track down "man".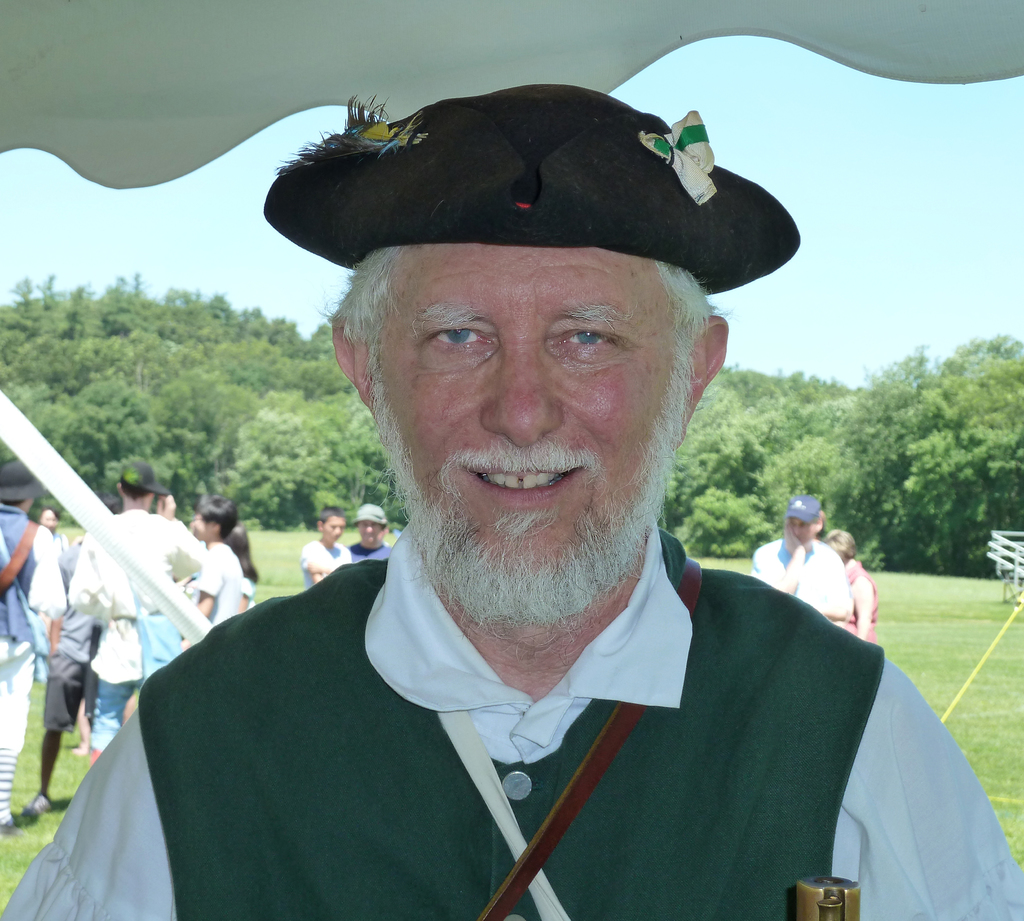
Tracked to 0/457/67/835.
